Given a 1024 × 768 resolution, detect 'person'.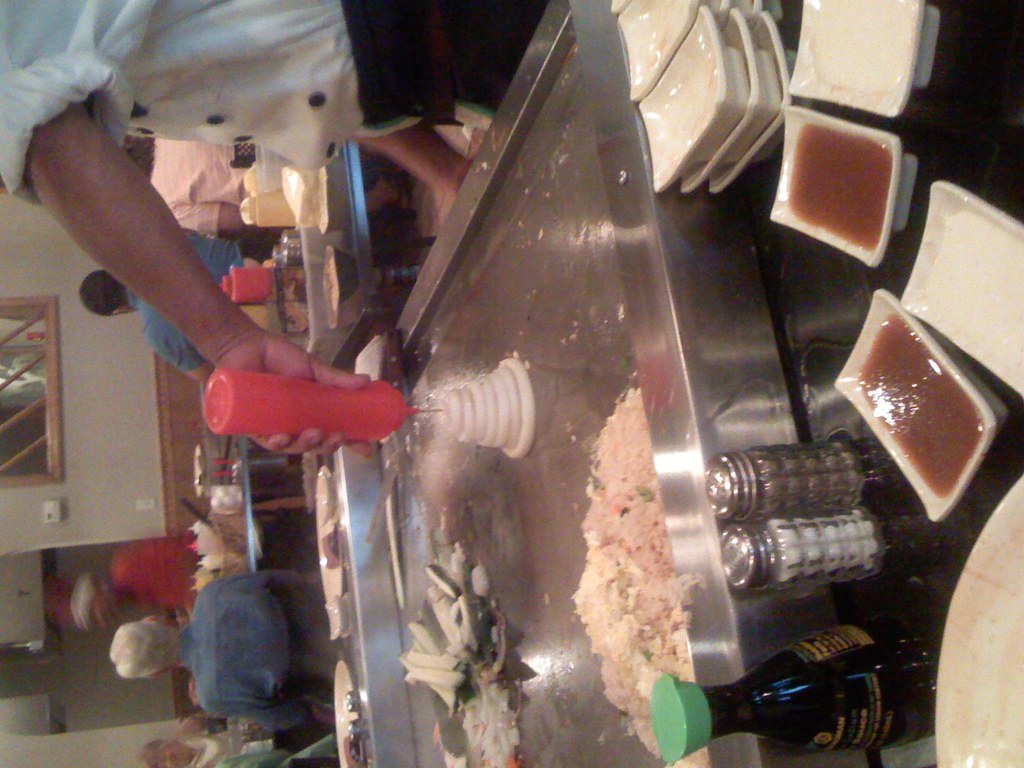
<bbox>133, 711, 300, 767</bbox>.
